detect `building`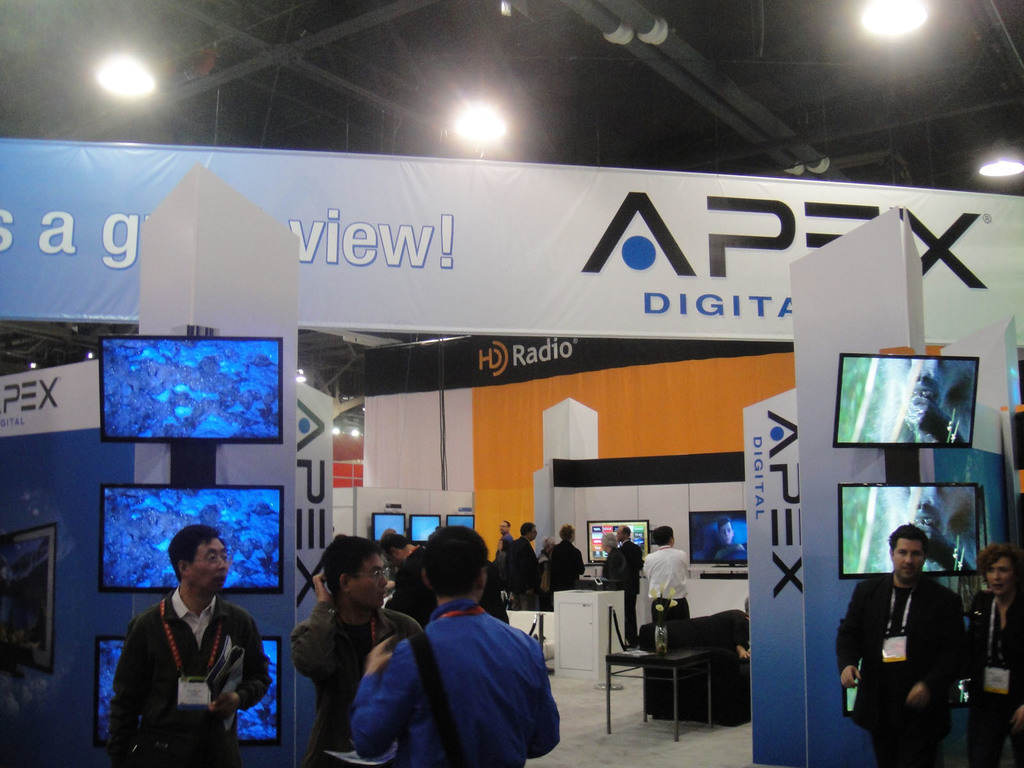
box(0, 0, 1023, 767)
